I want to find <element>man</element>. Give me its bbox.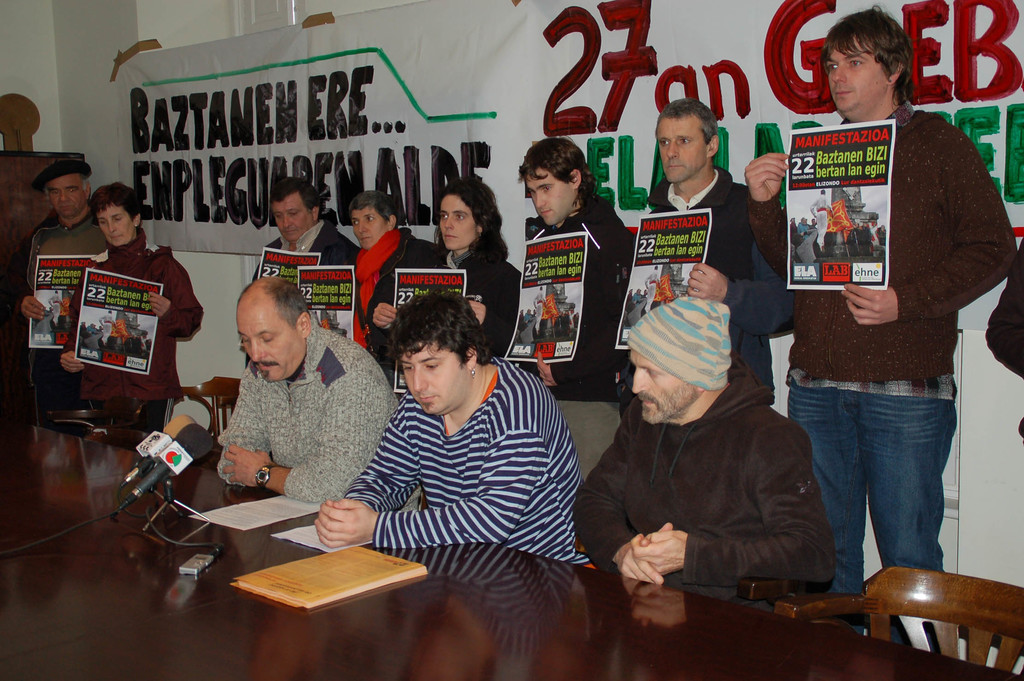
x1=566, y1=293, x2=836, y2=608.
